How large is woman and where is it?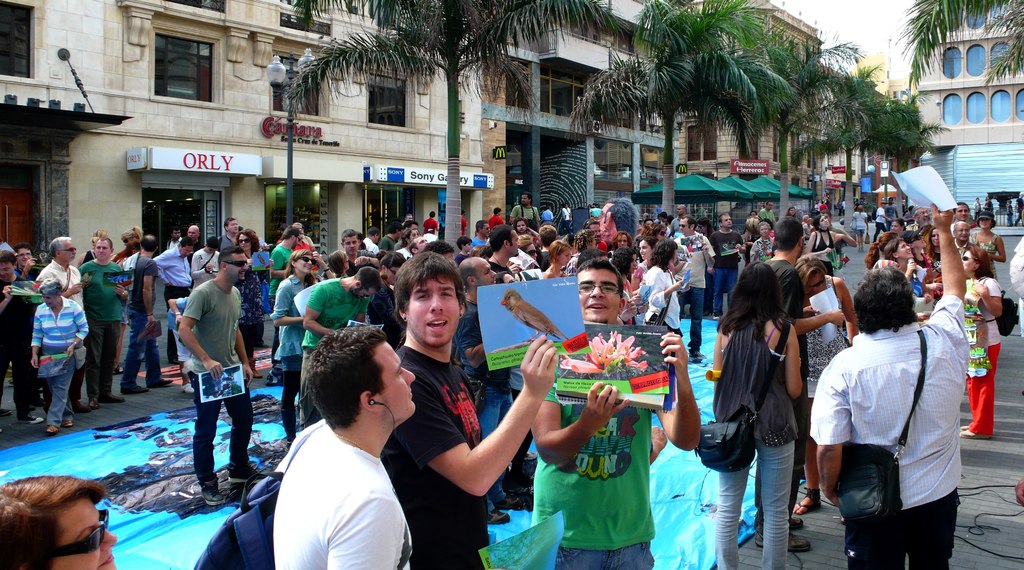
Bounding box: (left=71, top=228, right=109, bottom=269).
